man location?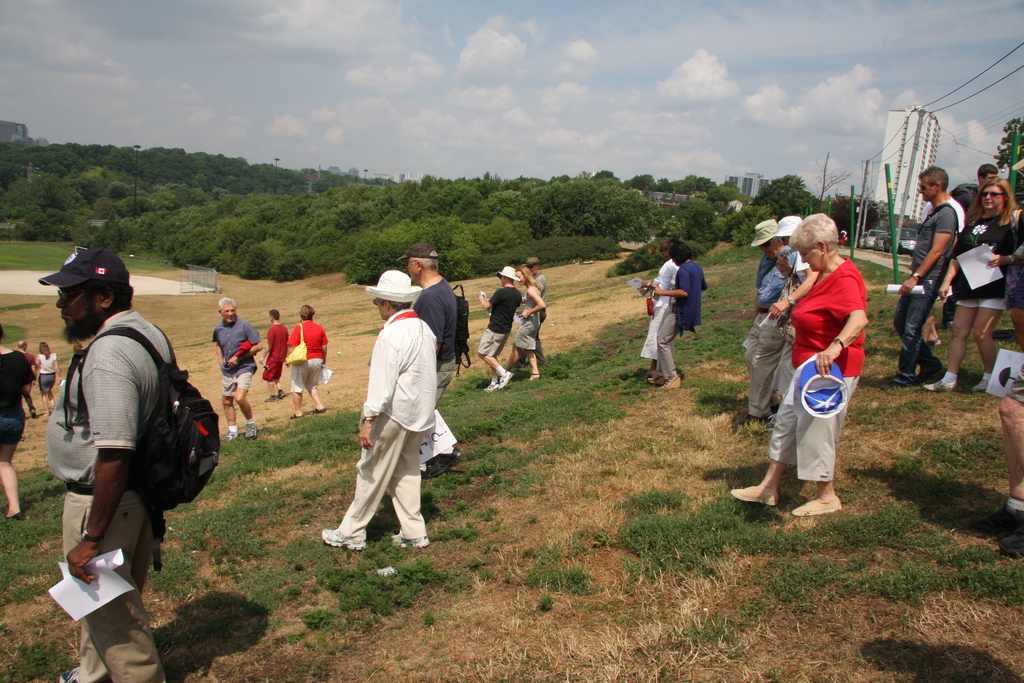
[x1=212, y1=297, x2=261, y2=441]
